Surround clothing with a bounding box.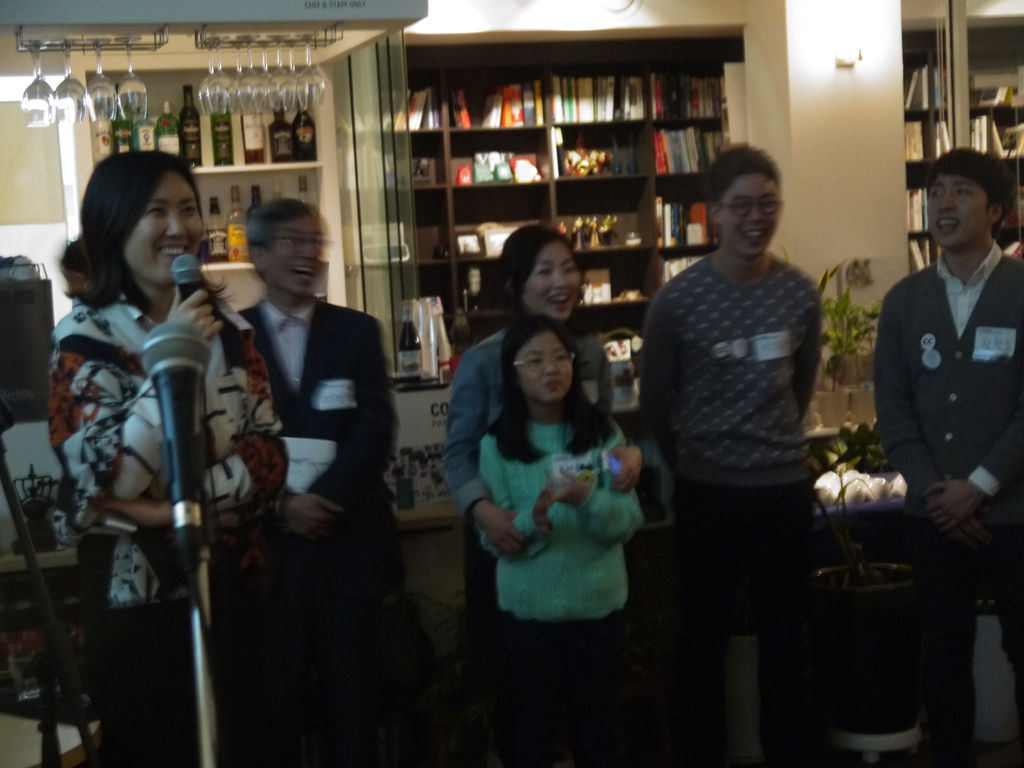
(478,413,641,767).
